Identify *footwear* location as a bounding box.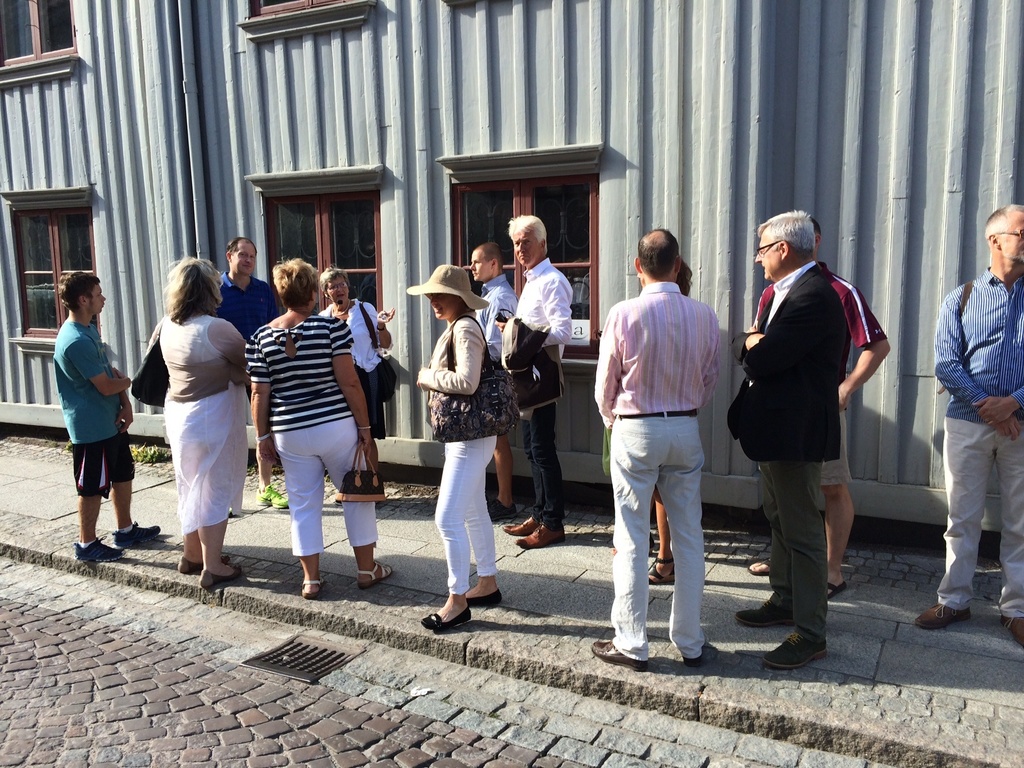
71:534:128:565.
